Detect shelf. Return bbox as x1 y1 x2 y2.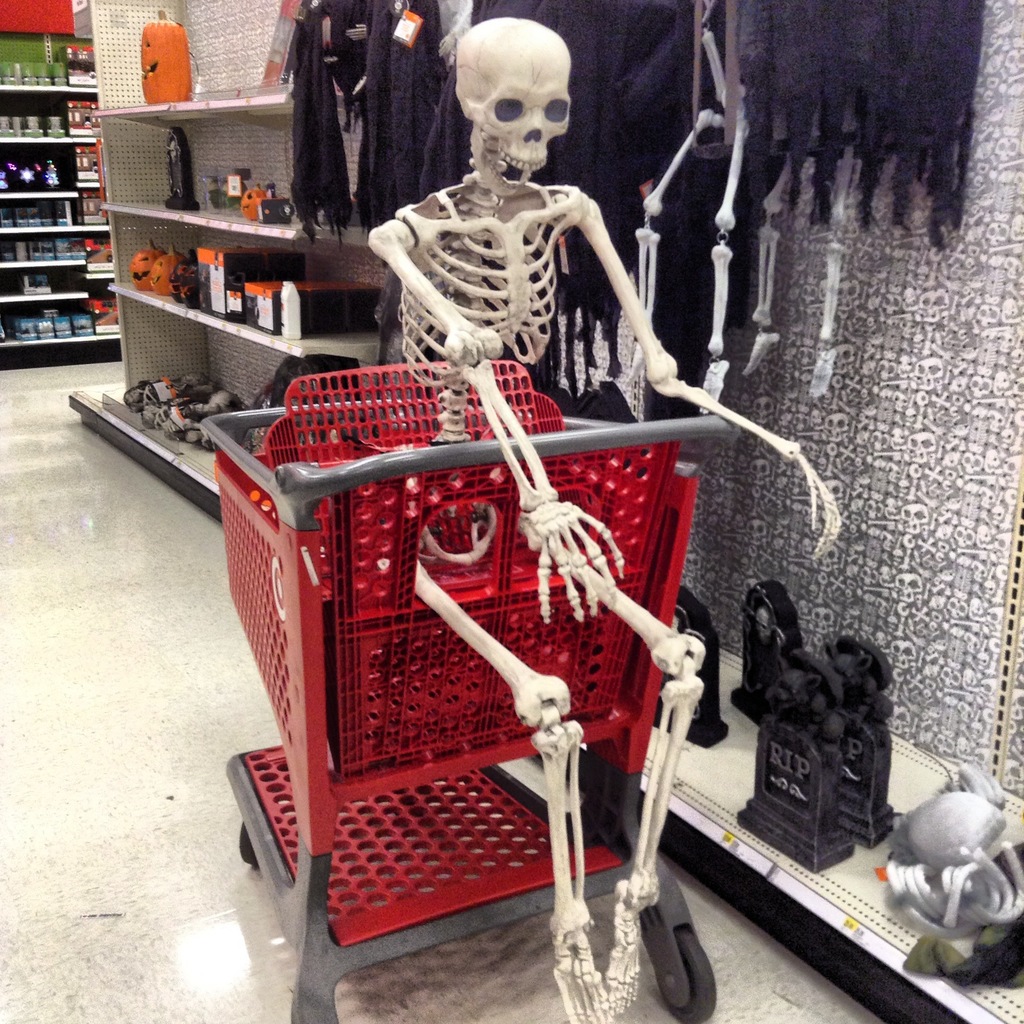
5 147 107 192.
